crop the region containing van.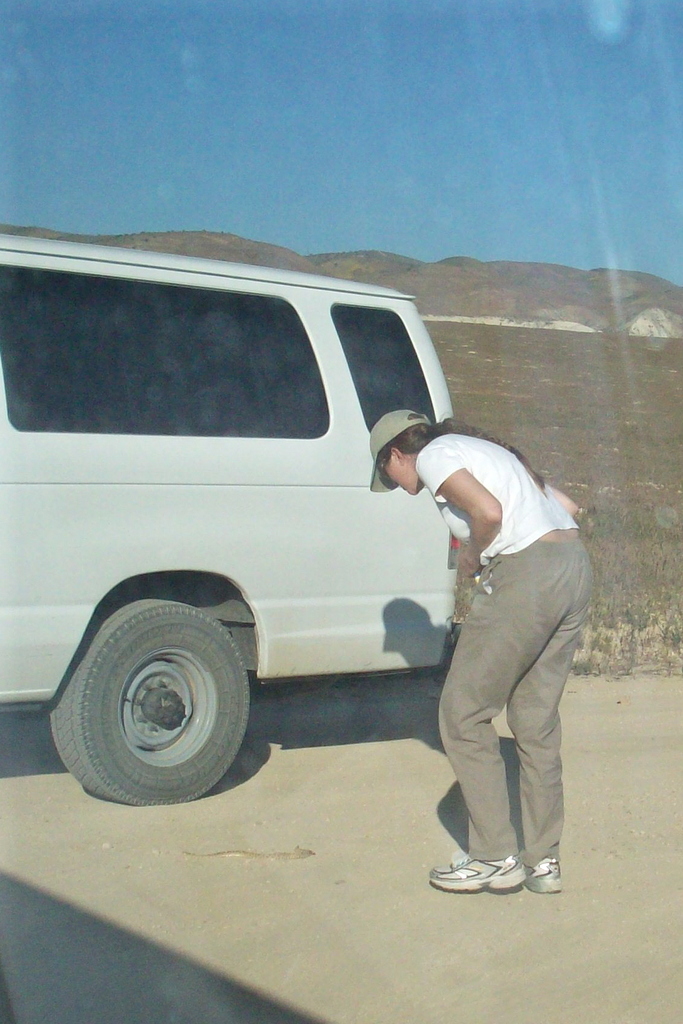
Crop region: pyautogui.locateOnScreen(0, 228, 456, 808).
